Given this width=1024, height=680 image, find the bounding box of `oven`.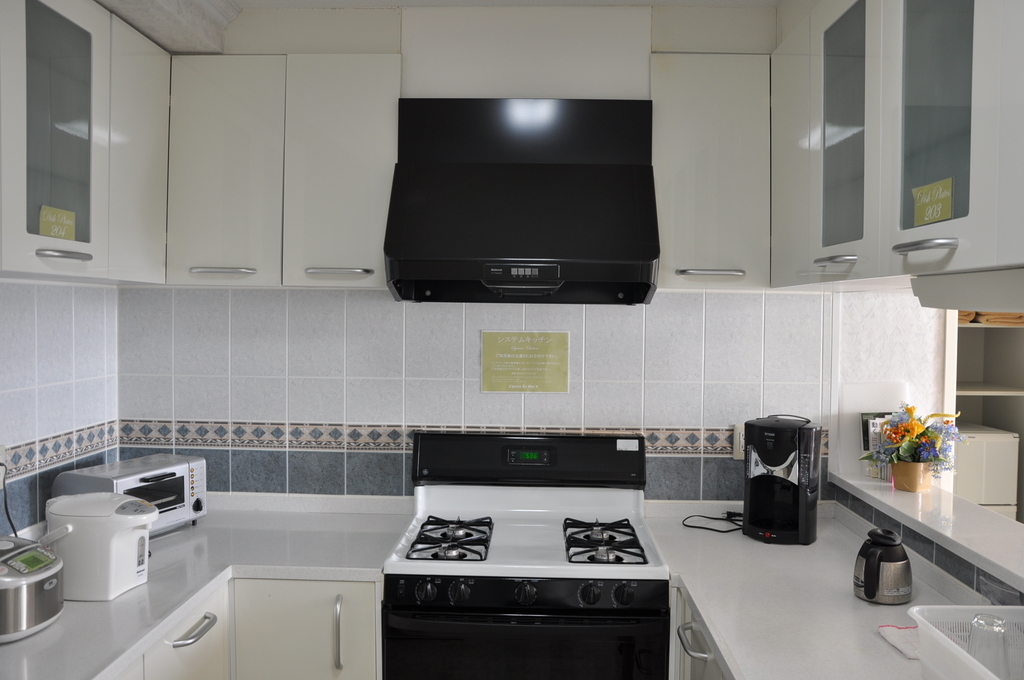
<box>45,447,204,528</box>.
